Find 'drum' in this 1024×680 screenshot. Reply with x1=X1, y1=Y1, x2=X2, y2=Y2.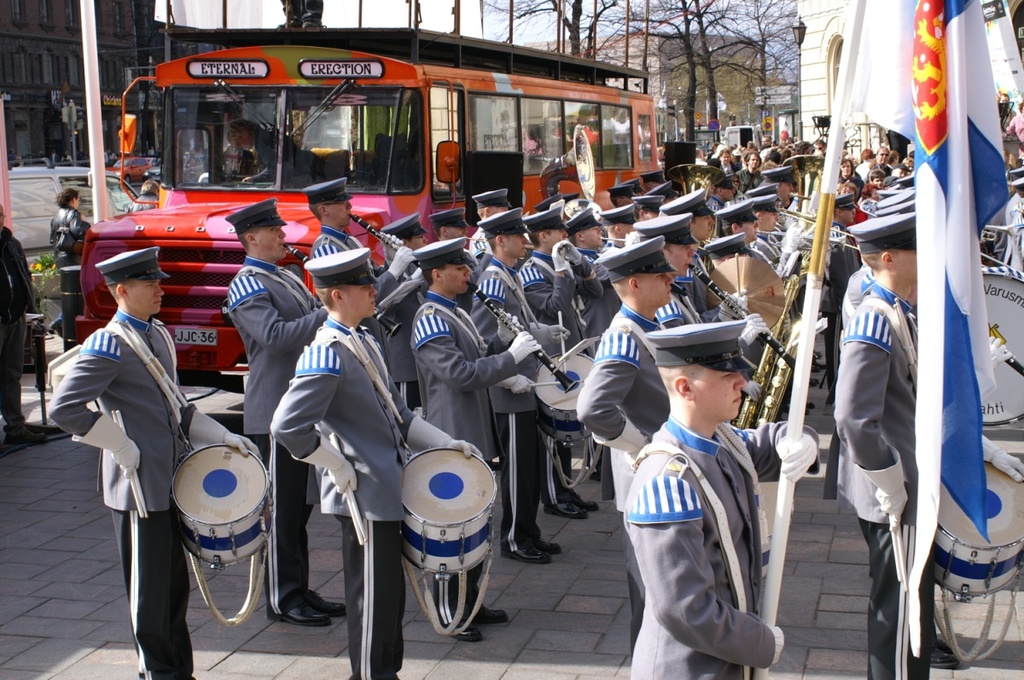
x1=531, y1=344, x2=597, y2=448.
